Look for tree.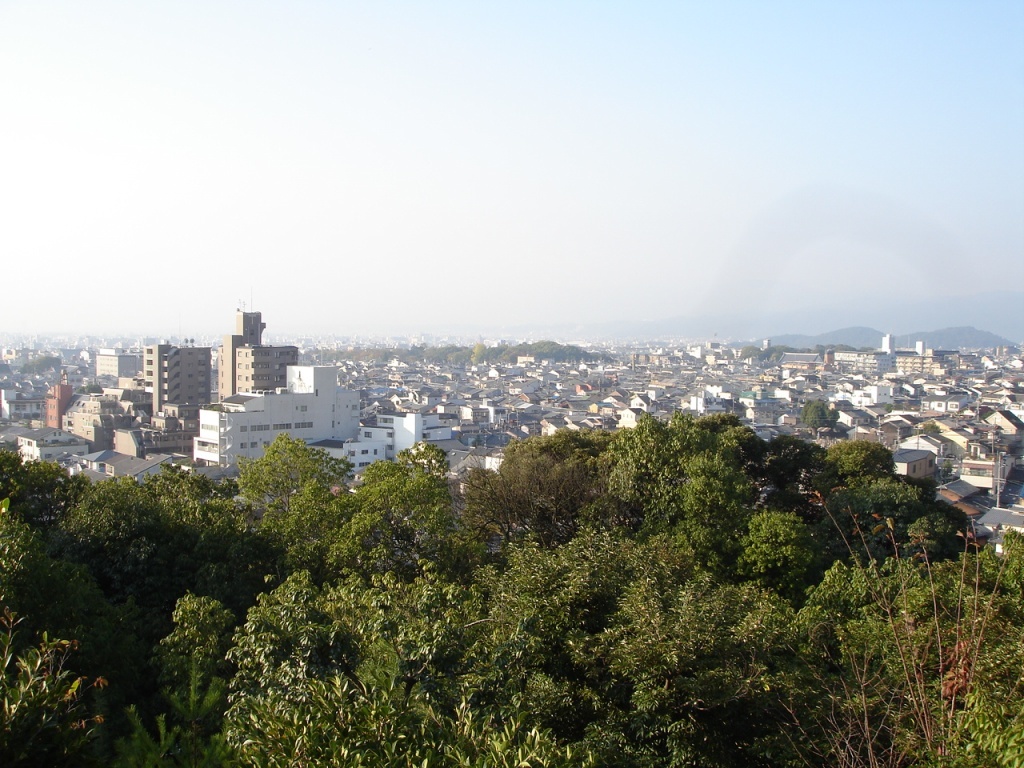
Found: {"left": 164, "top": 646, "right": 230, "bottom": 767}.
